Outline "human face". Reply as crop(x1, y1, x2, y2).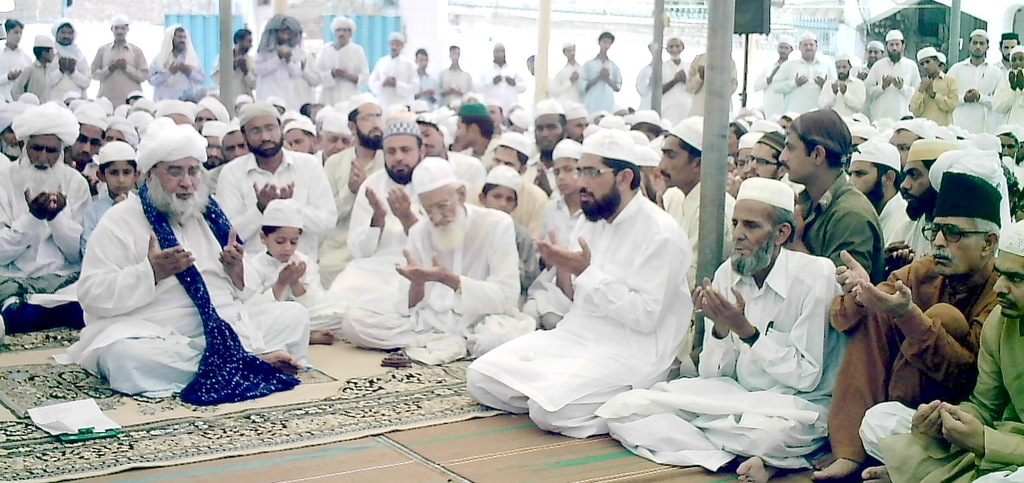
crop(929, 212, 983, 273).
